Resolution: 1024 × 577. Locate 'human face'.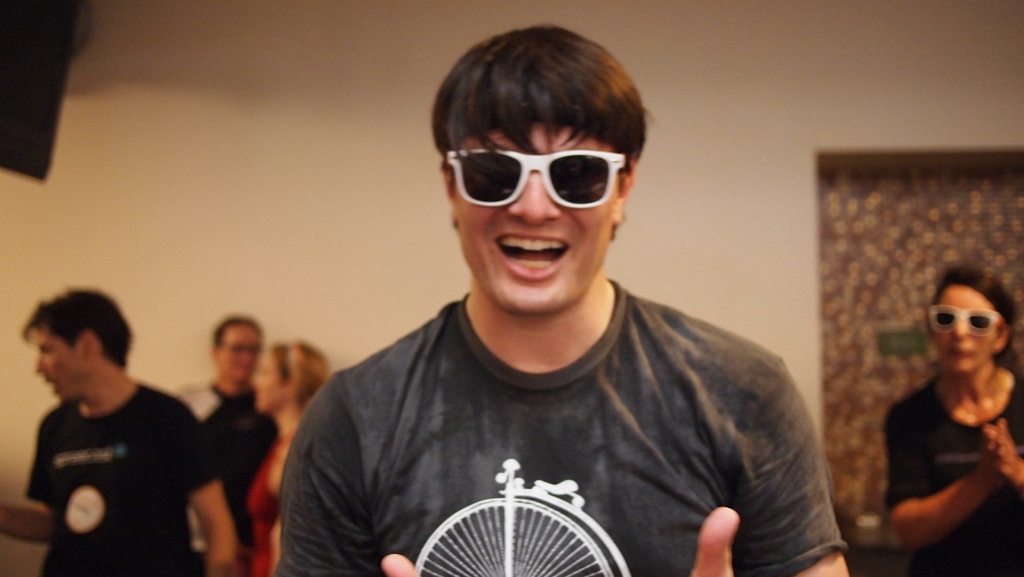
[221,322,266,387].
